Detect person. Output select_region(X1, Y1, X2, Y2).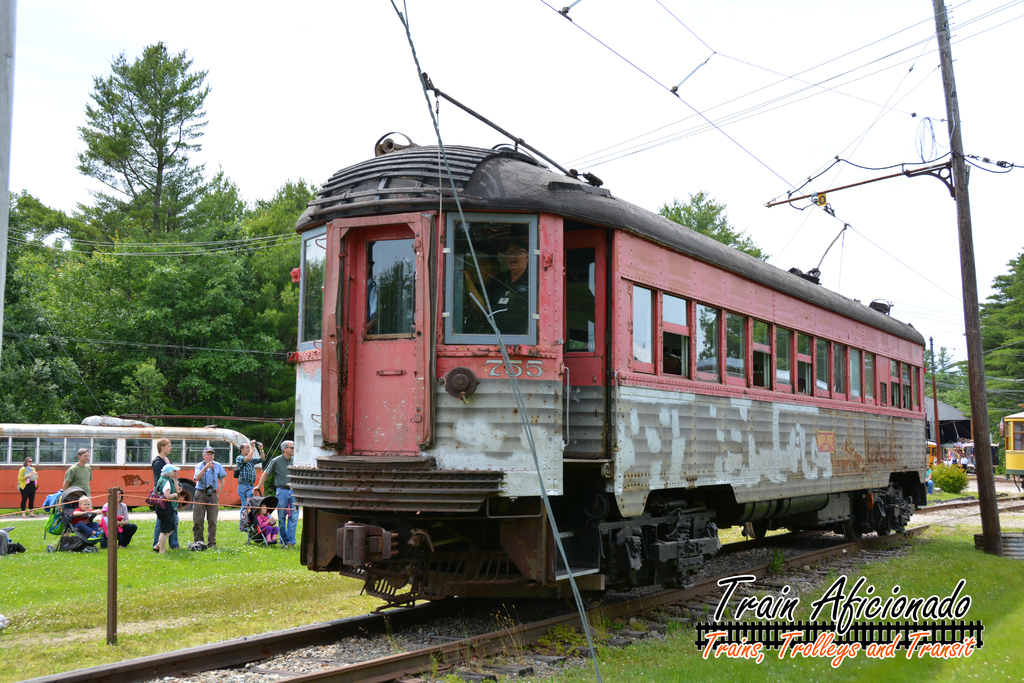
select_region(189, 444, 228, 551).
